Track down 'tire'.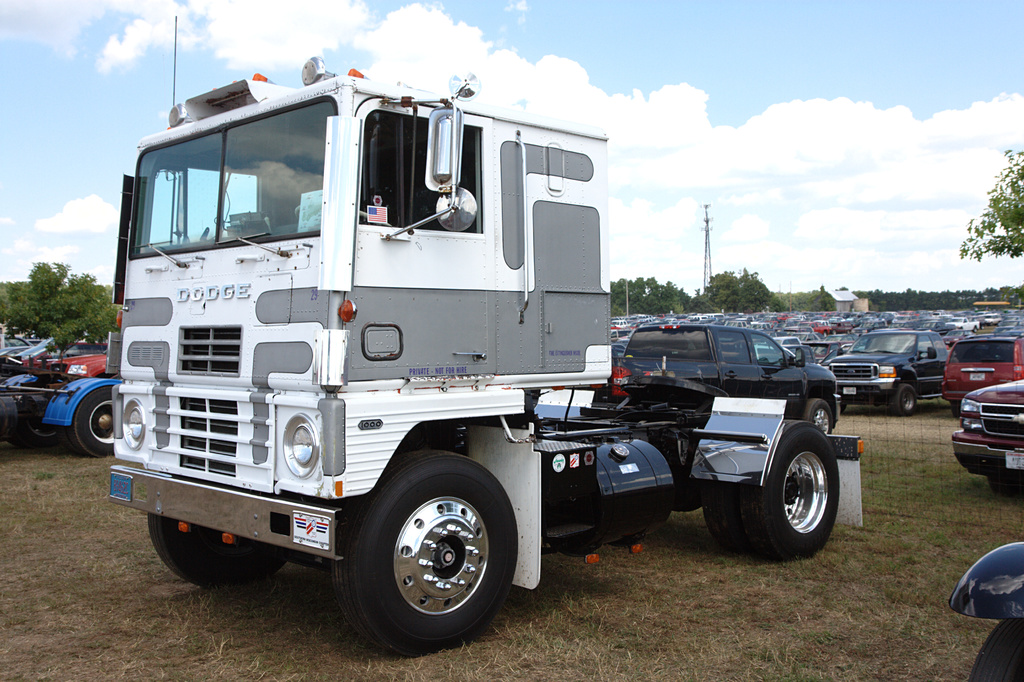
Tracked to (970,618,1021,681).
